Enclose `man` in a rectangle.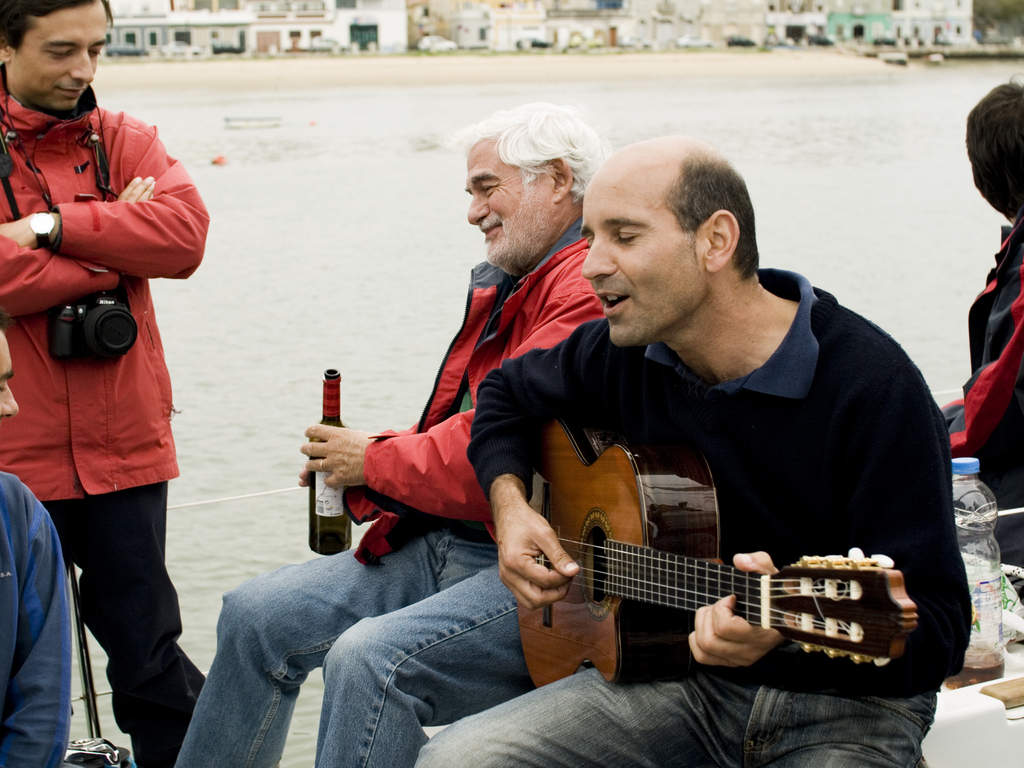
box=[0, 321, 74, 767].
